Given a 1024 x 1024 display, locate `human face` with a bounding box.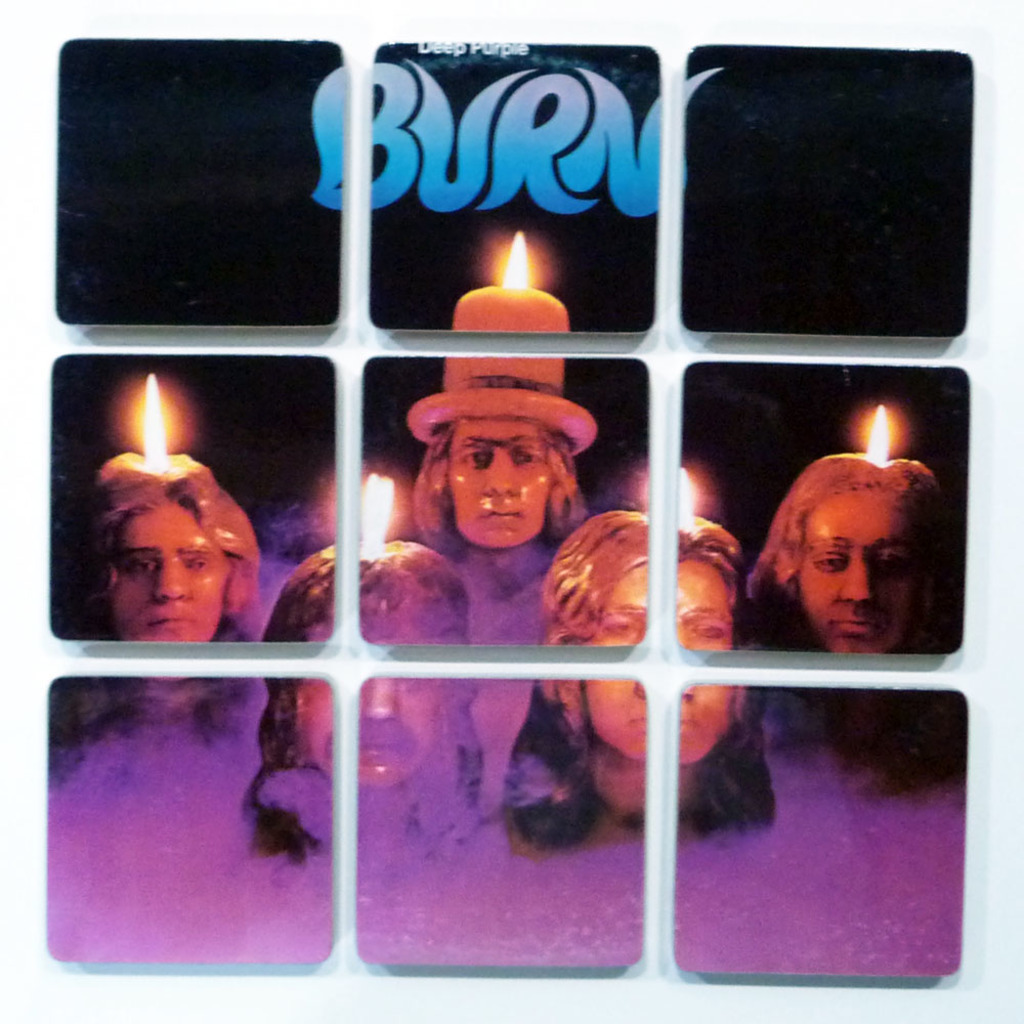
Located: [780, 476, 945, 659].
